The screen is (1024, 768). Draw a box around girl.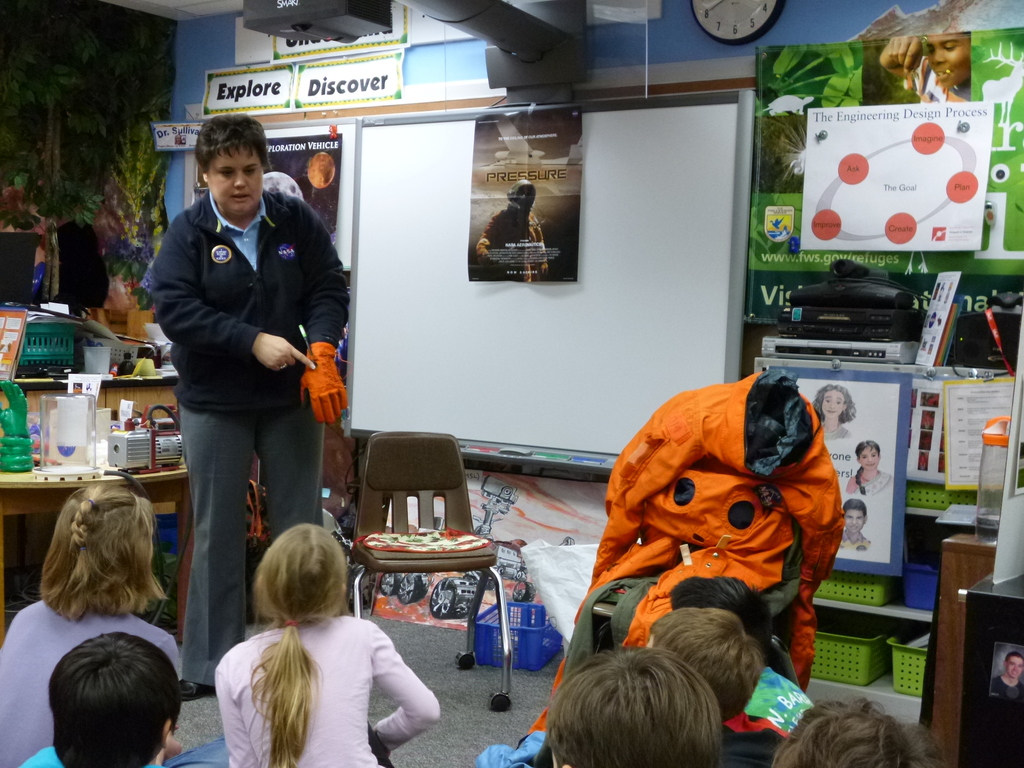
box=[212, 518, 439, 767].
